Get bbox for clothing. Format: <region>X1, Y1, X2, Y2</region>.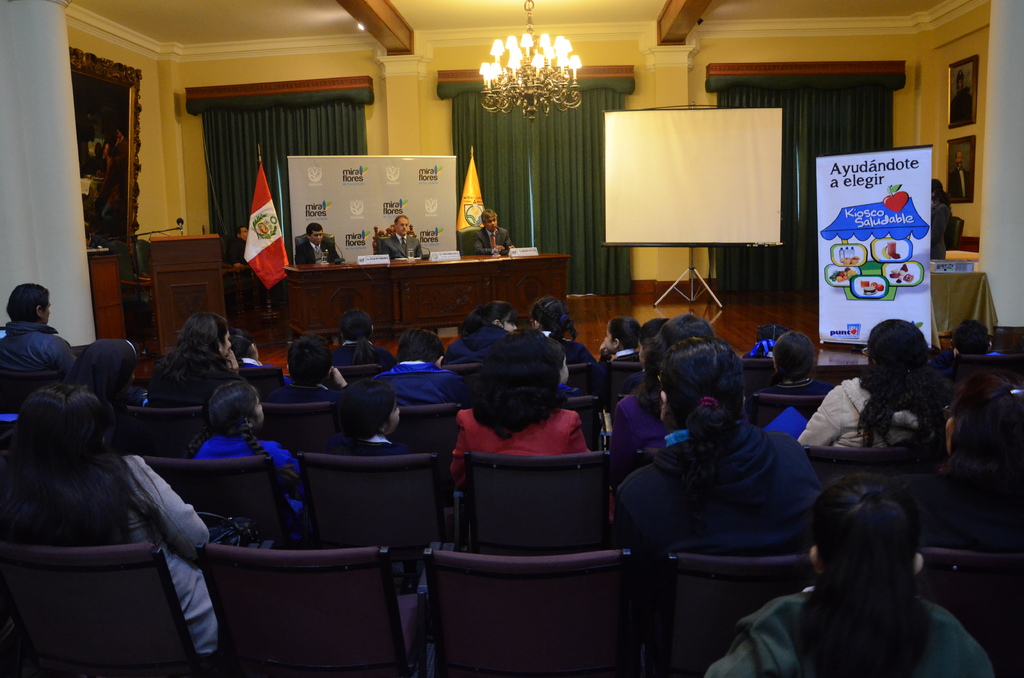
<region>804, 344, 956, 480</region>.
